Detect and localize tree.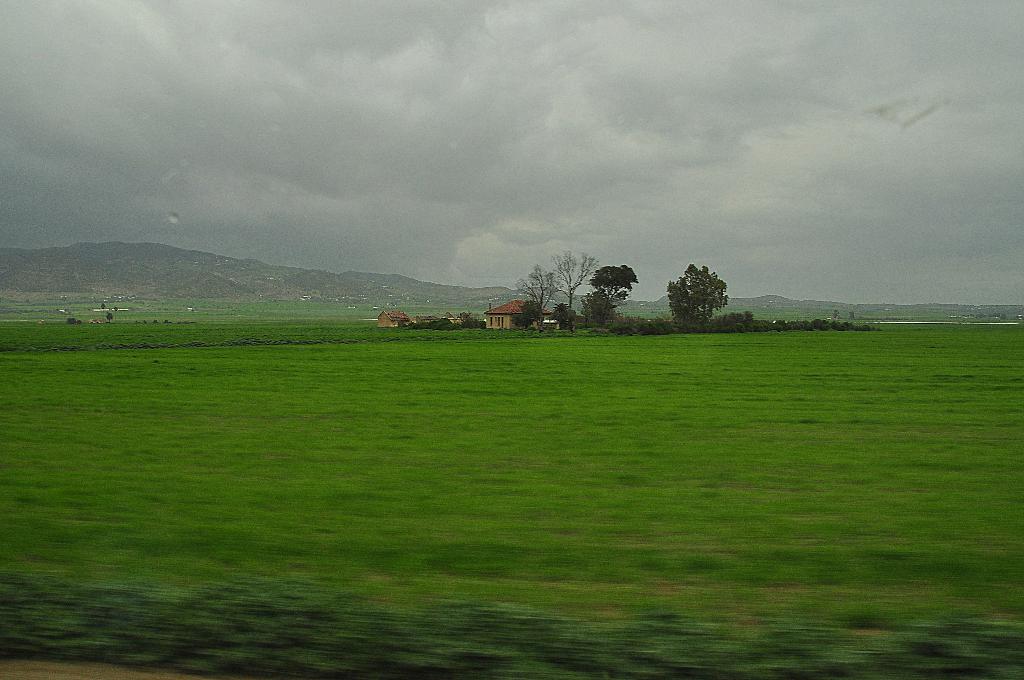
Localized at <bbox>101, 302, 105, 325</bbox>.
